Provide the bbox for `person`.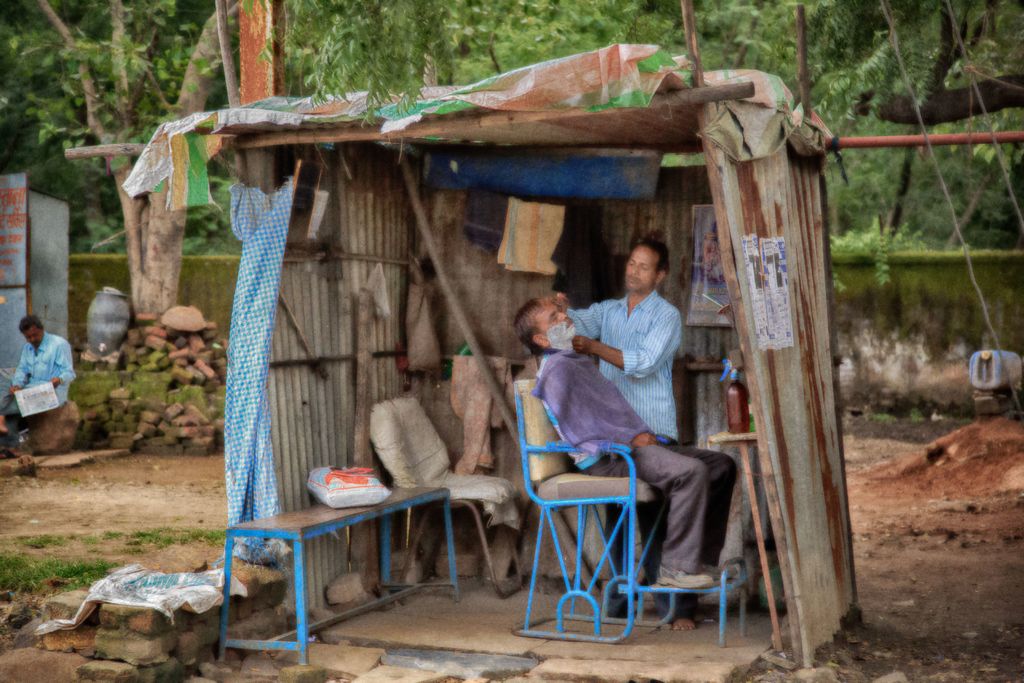
(508, 295, 740, 587).
